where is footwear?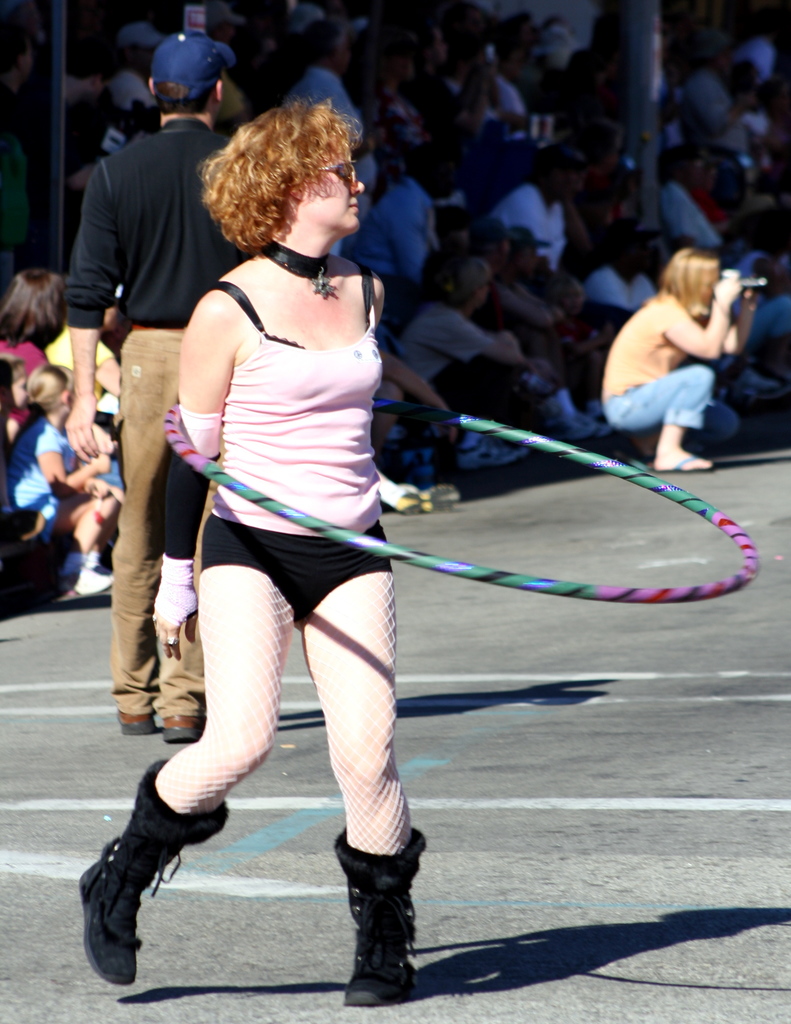
<box>650,454,713,476</box>.
